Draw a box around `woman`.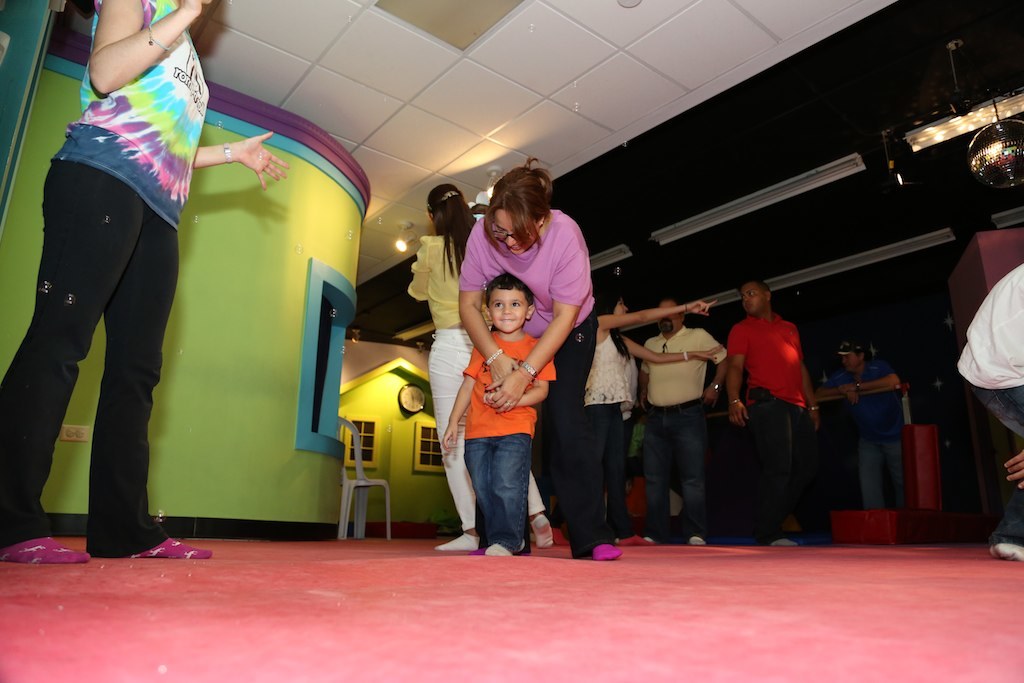
(left=1, top=0, right=288, bottom=565).
